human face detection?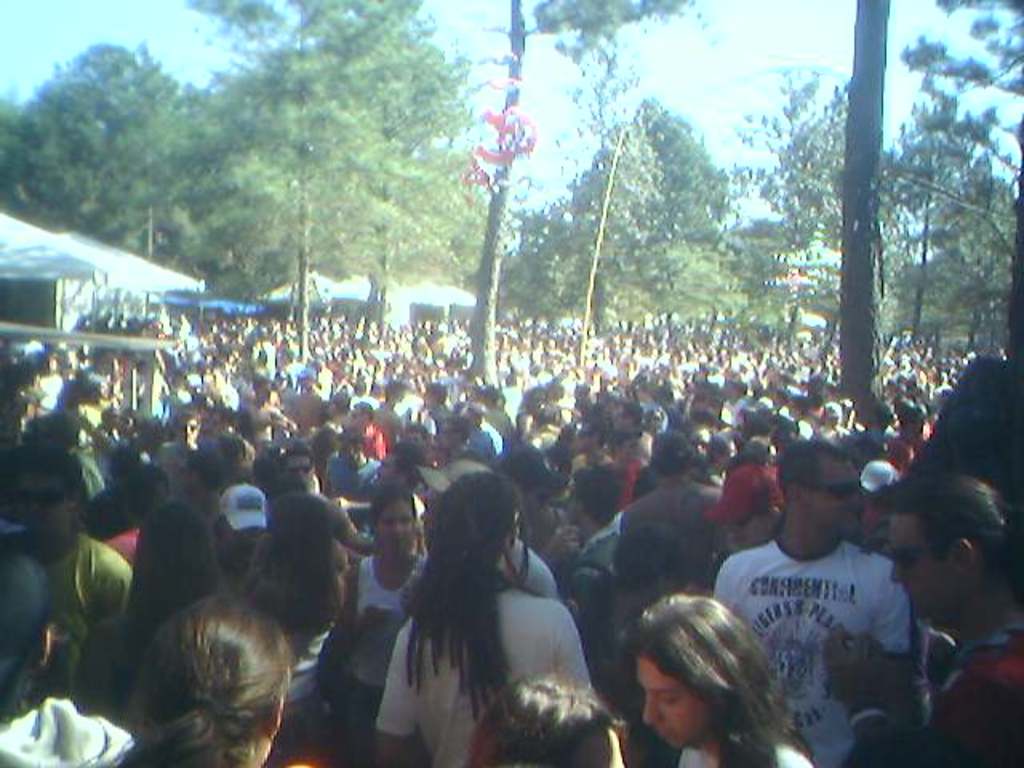
<bbox>890, 512, 944, 611</bbox>
